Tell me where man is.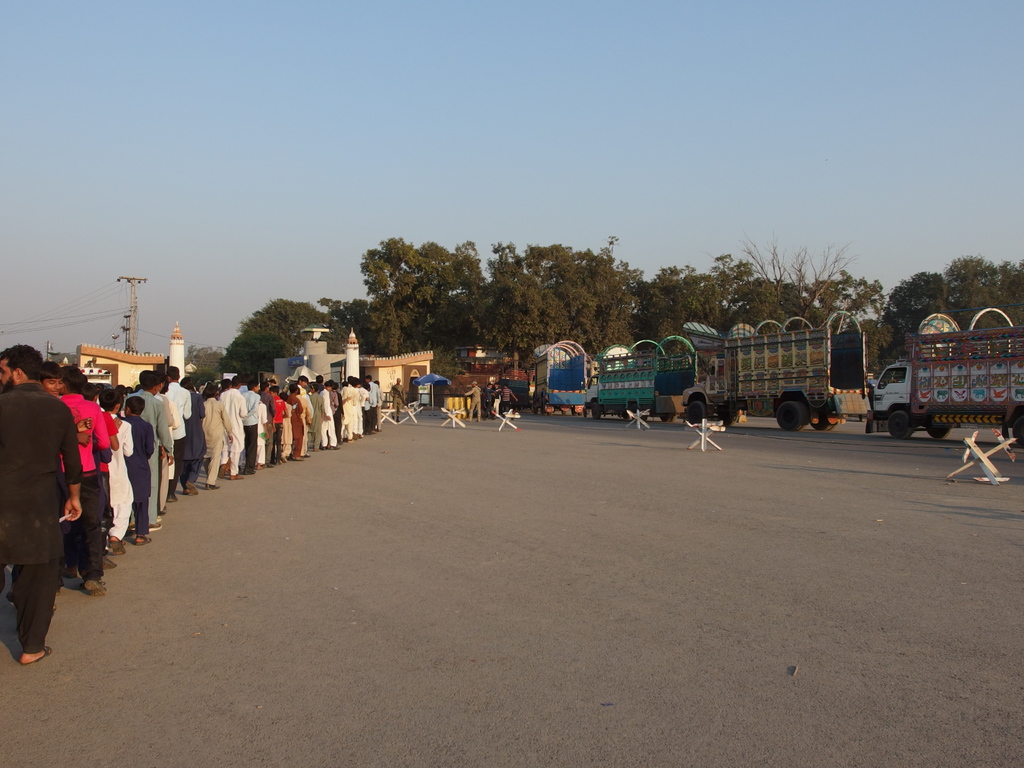
man is at x1=39 y1=357 x2=93 y2=436.
